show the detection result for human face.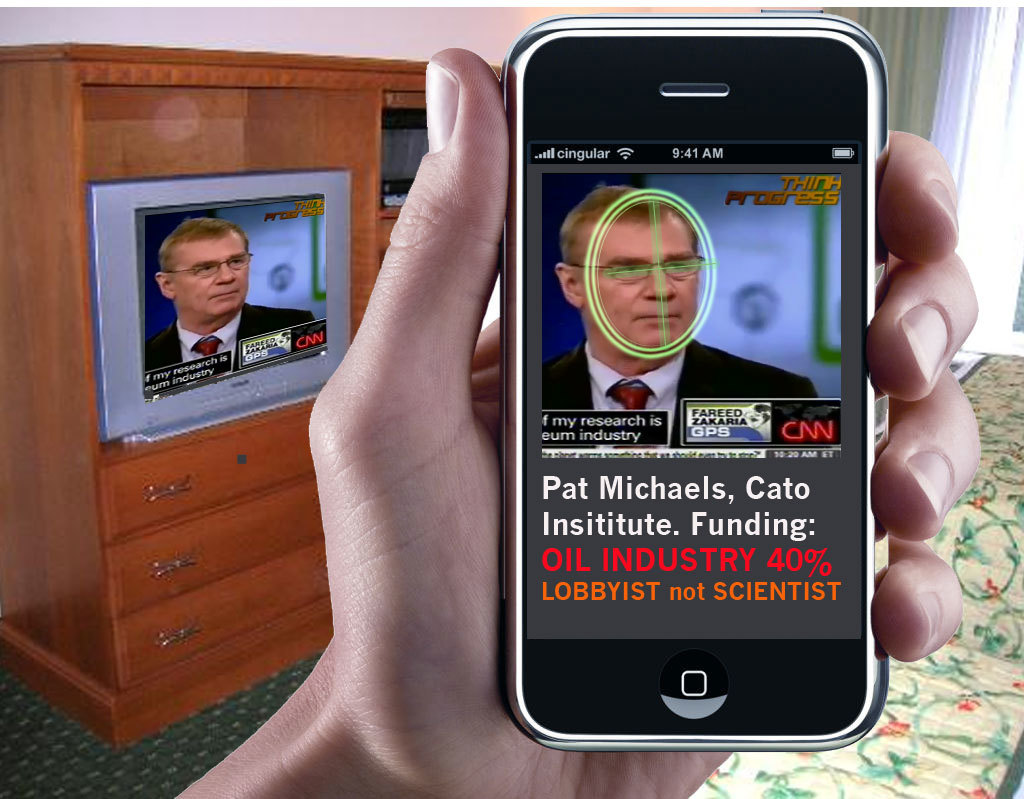
<box>176,241,248,314</box>.
